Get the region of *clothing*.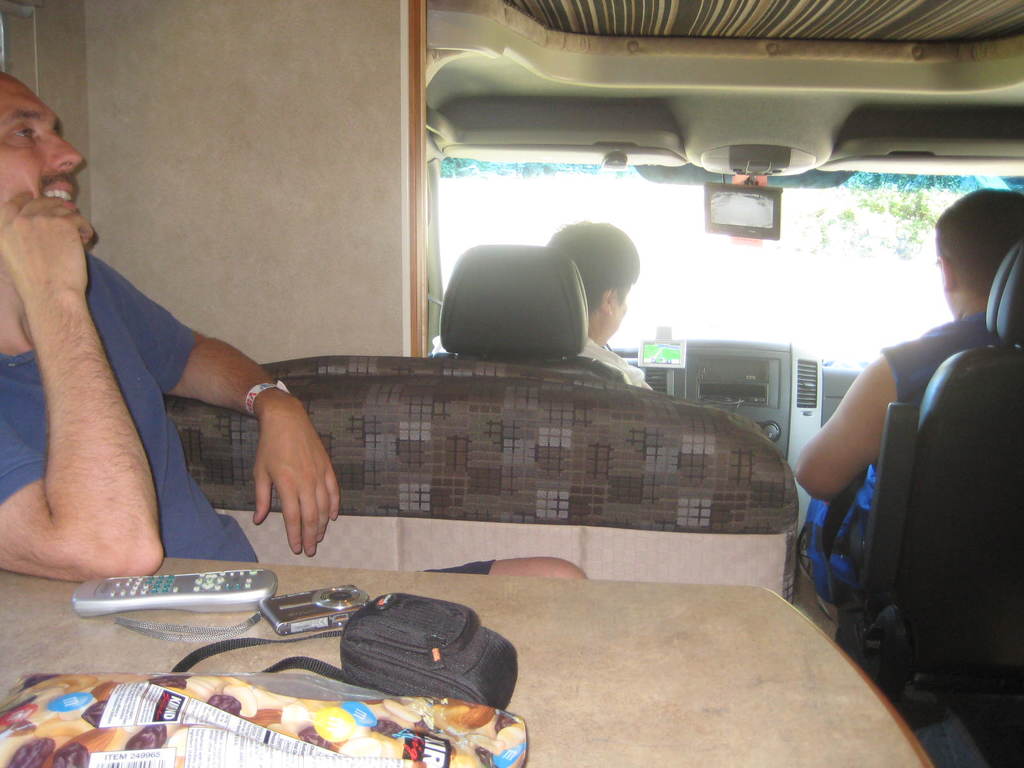
detection(805, 314, 993, 598).
